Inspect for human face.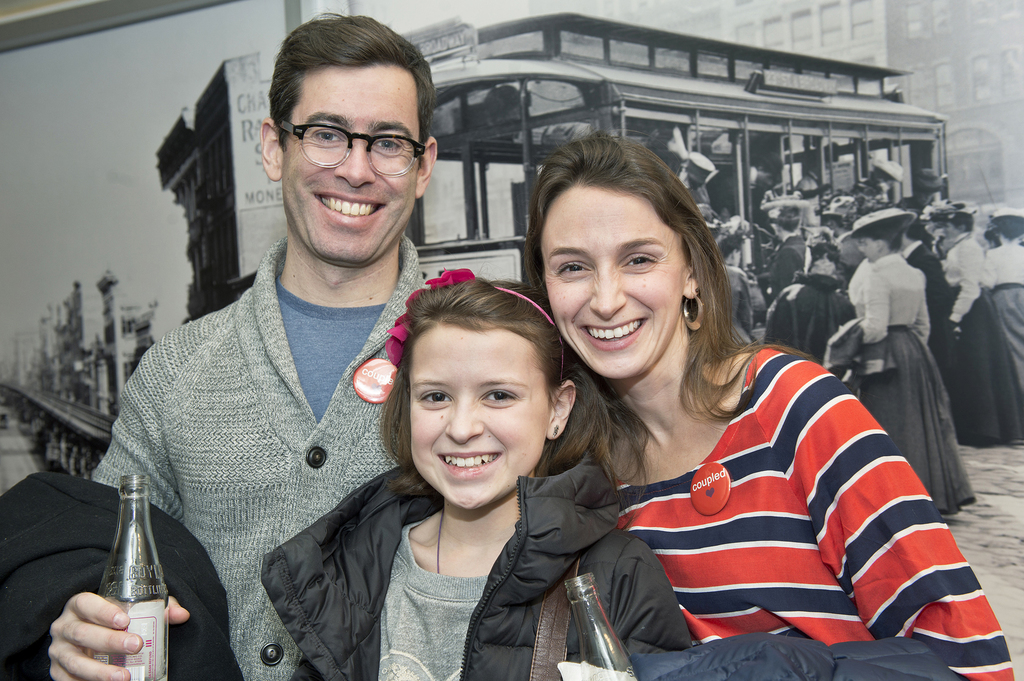
Inspection: (left=399, top=315, right=559, bottom=509).
